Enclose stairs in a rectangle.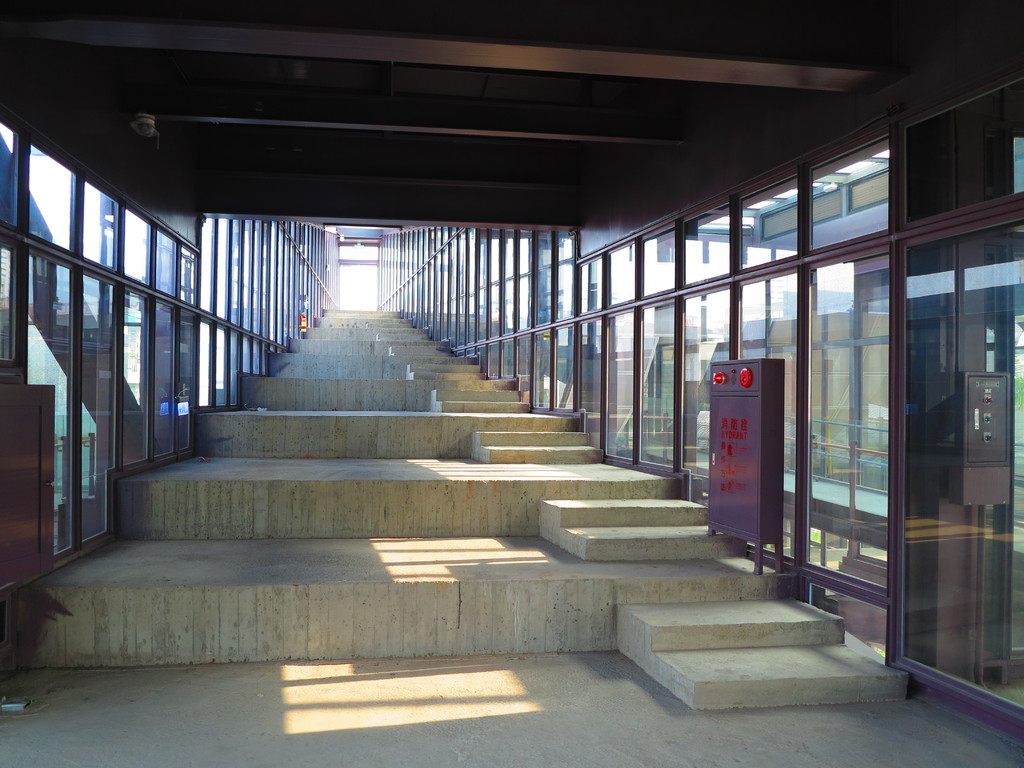
613, 595, 909, 713.
